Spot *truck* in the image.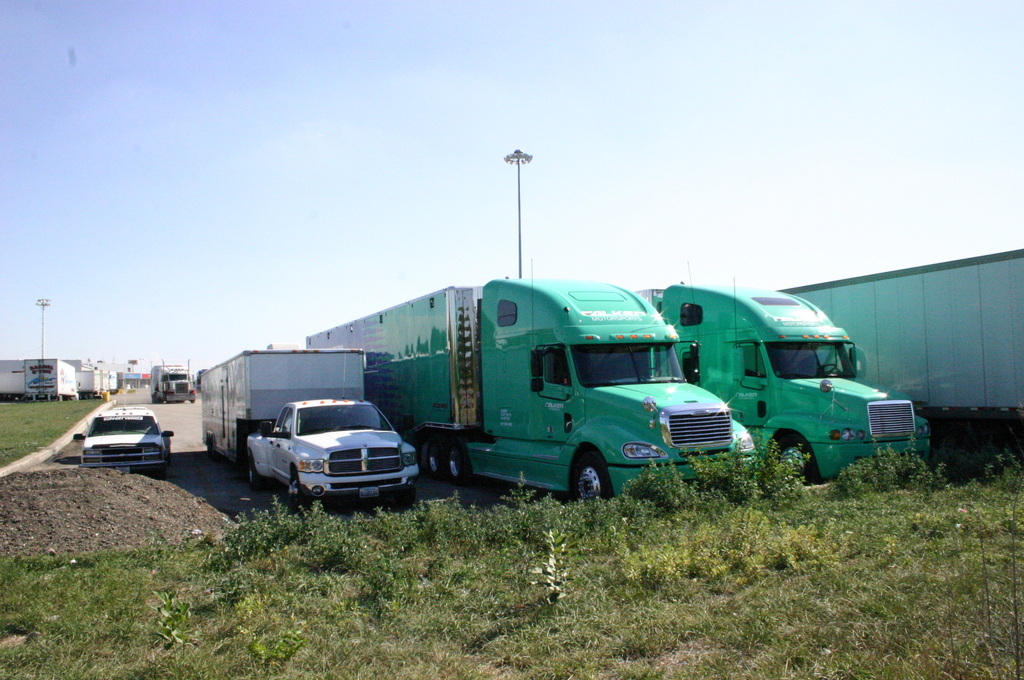
*truck* found at x1=774, y1=245, x2=1023, y2=464.
